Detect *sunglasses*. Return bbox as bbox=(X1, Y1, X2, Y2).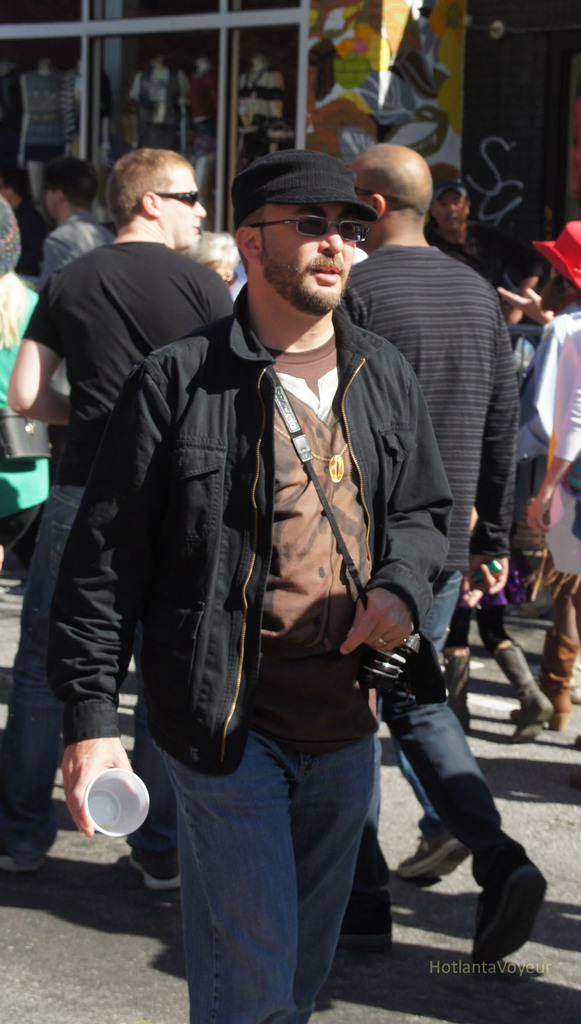
bbox=(154, 189, 201, 205).
